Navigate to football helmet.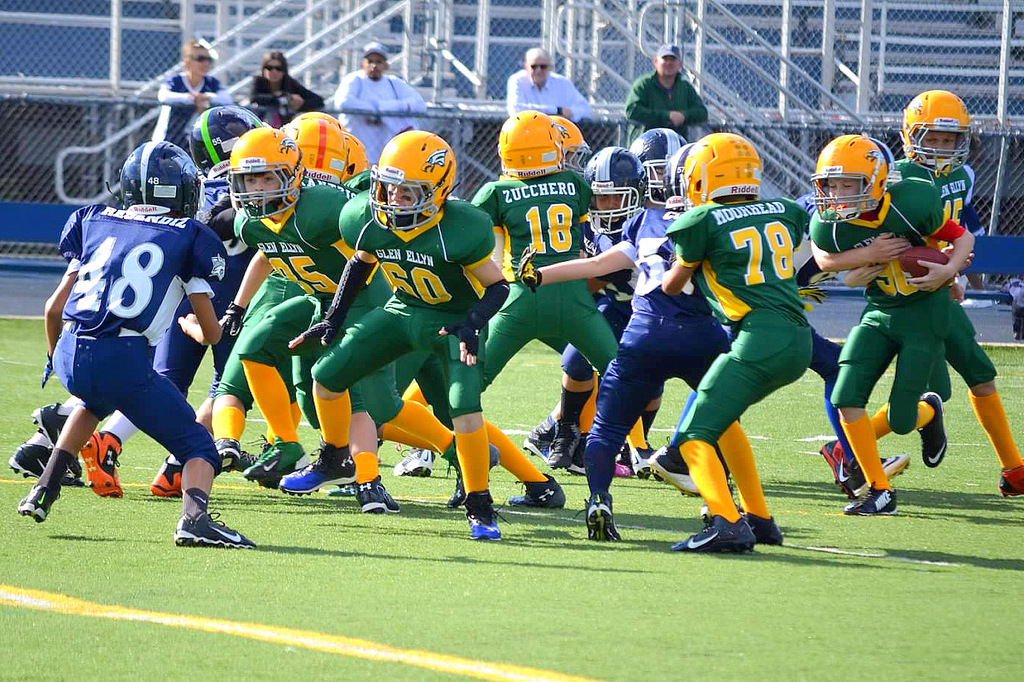
Navigation target: bbox(344, 135, 369, 181).
